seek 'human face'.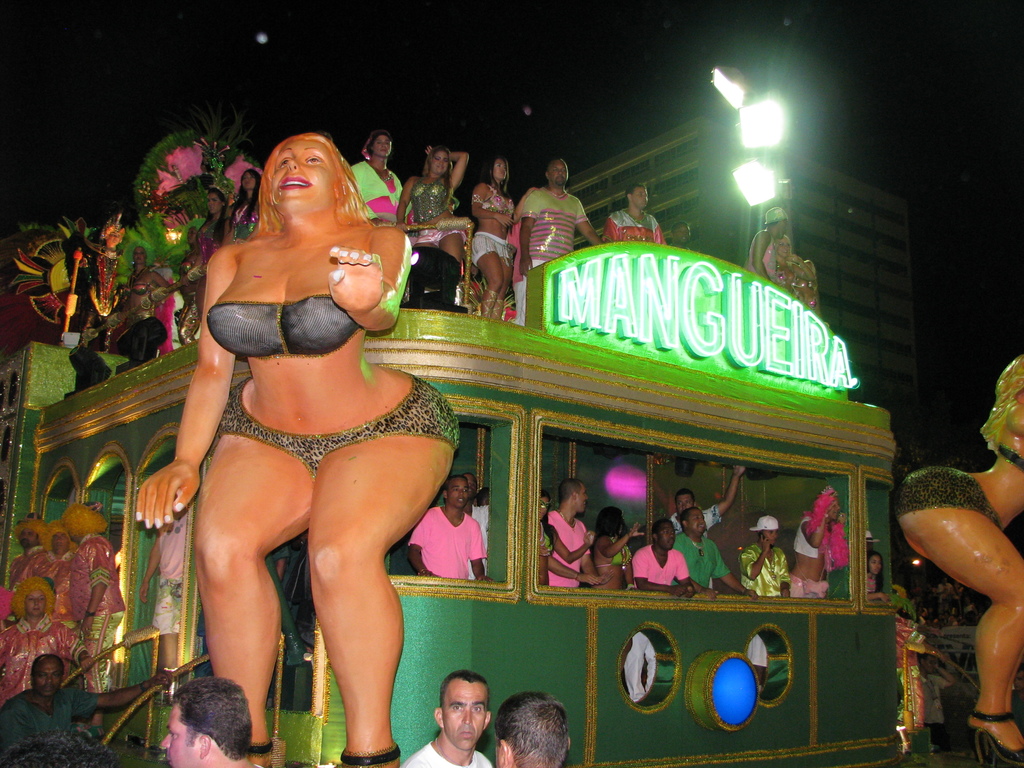
box(371, 135, 391, 158).
